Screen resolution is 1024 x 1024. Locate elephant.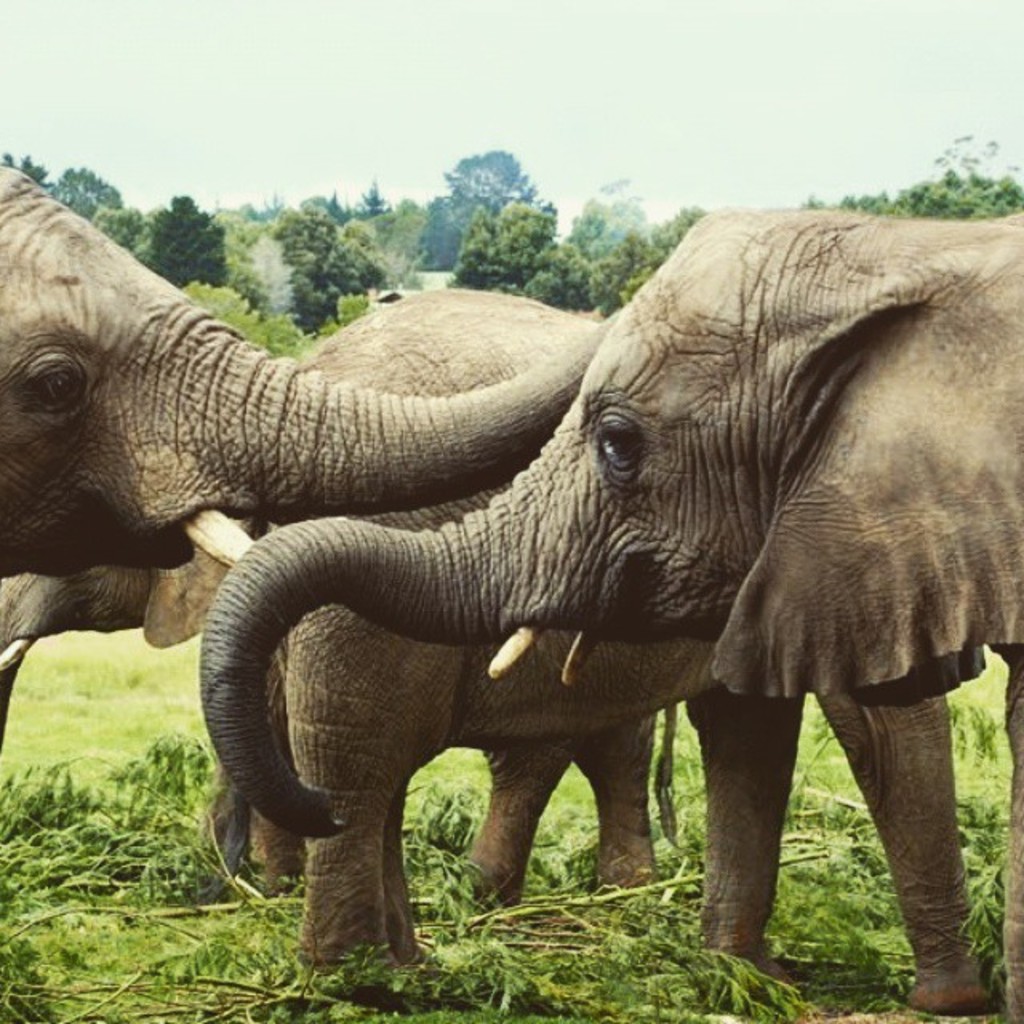
[0, 139, 645, 902].
